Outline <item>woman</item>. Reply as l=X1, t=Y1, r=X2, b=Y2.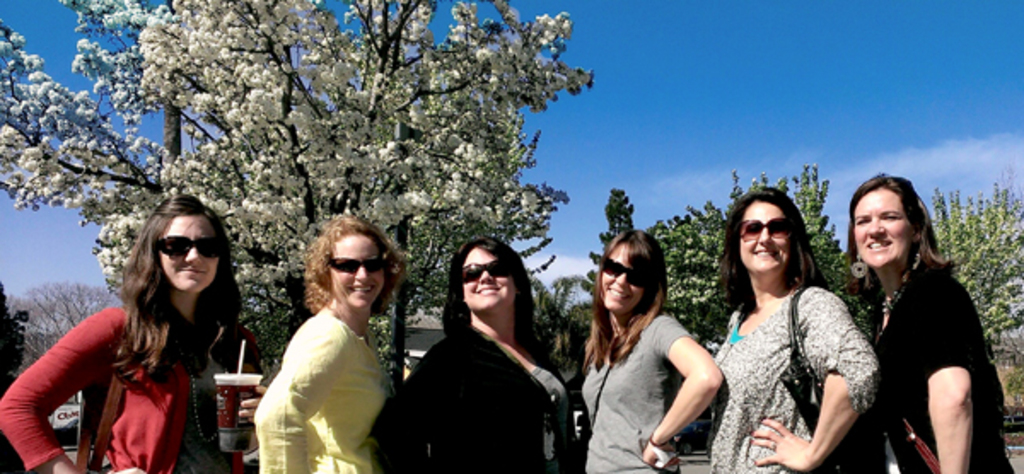
l=365, t=239, r=579, b=472.
